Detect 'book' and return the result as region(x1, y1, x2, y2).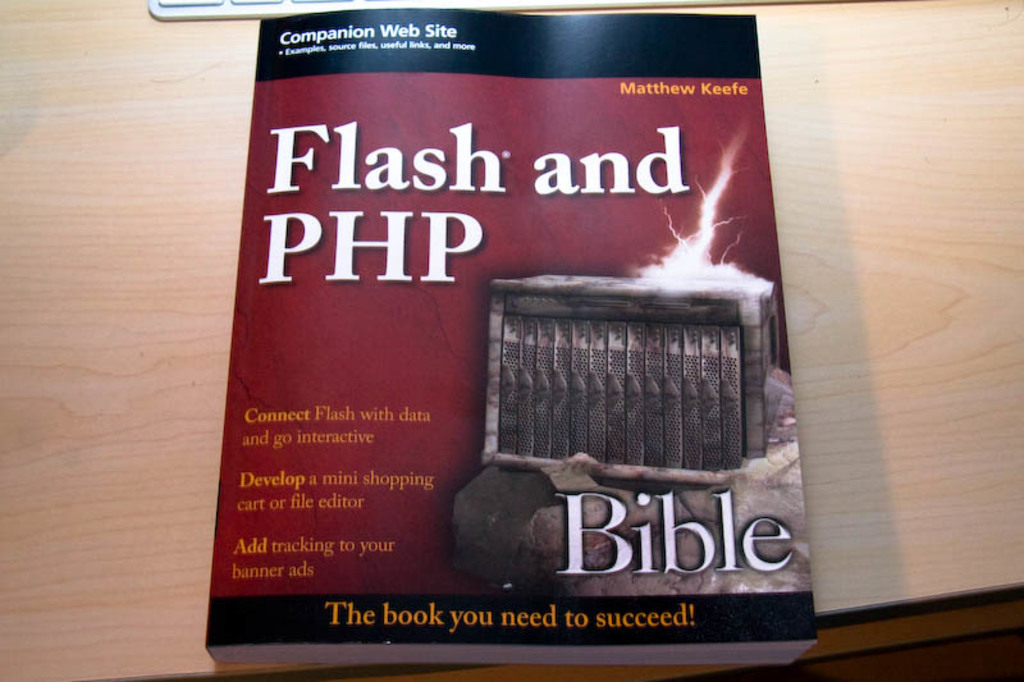
region(201, 0, 818, 681).
